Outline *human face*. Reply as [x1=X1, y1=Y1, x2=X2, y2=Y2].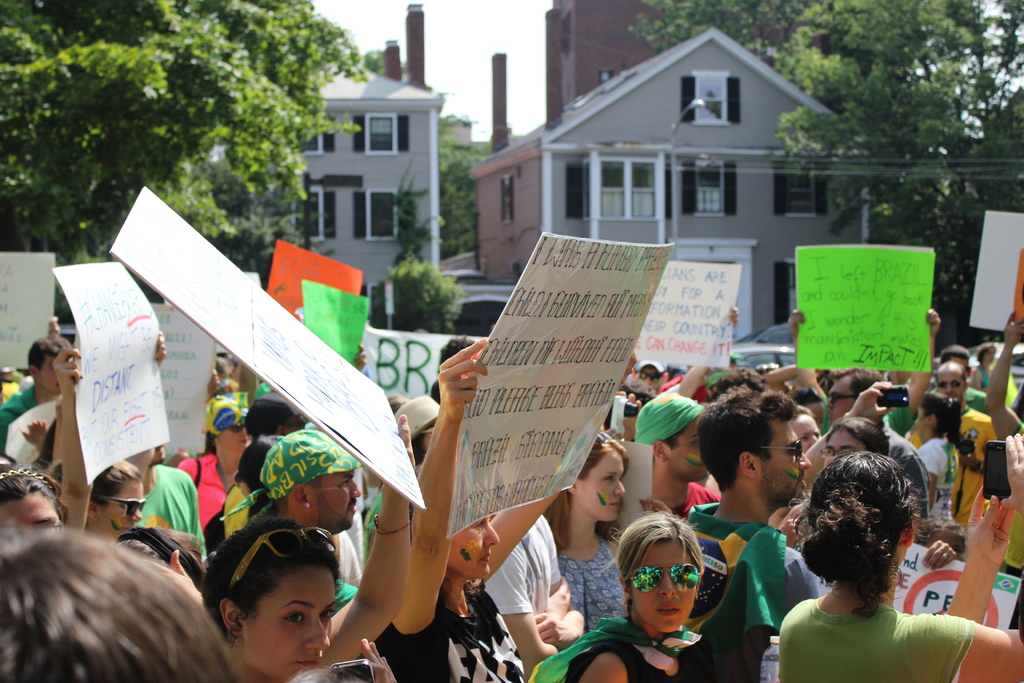
[x1=214, y1=423, x2=255, y2=449].
